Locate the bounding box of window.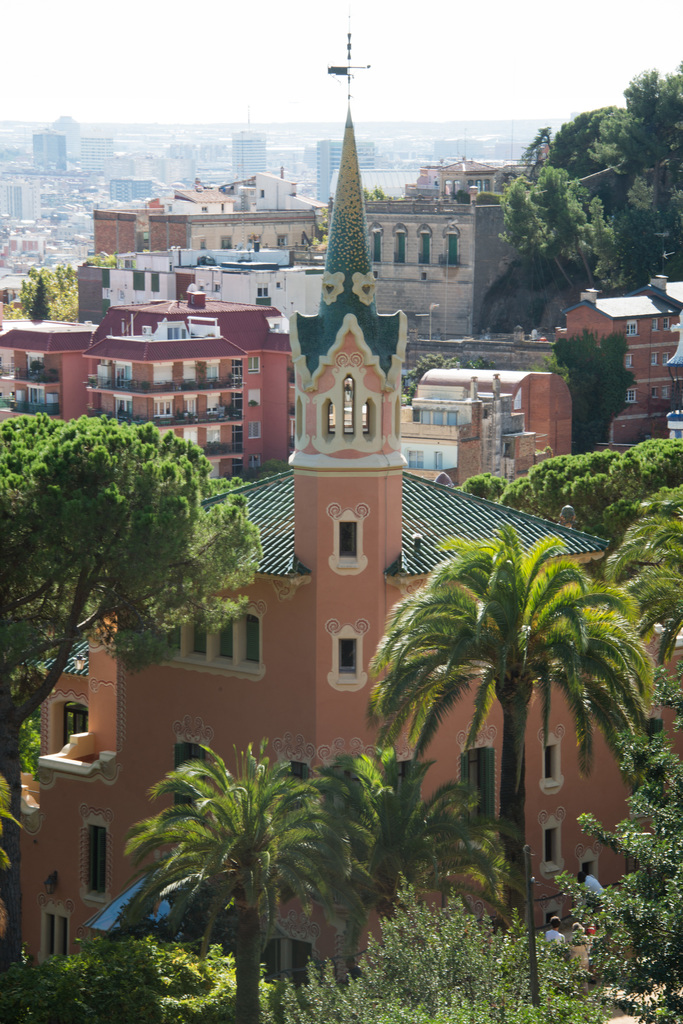
Bounding box: (19, 348, 49, 374).
